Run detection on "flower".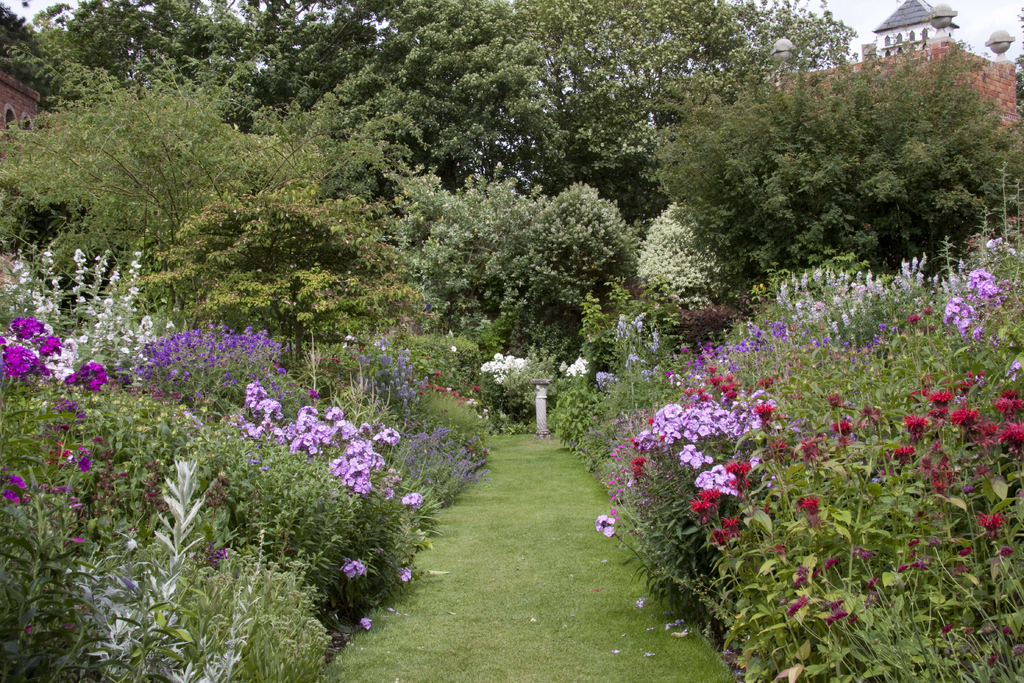
Result: {"left": 344, "top": 557, "right": 371, "bottom": 575}.
